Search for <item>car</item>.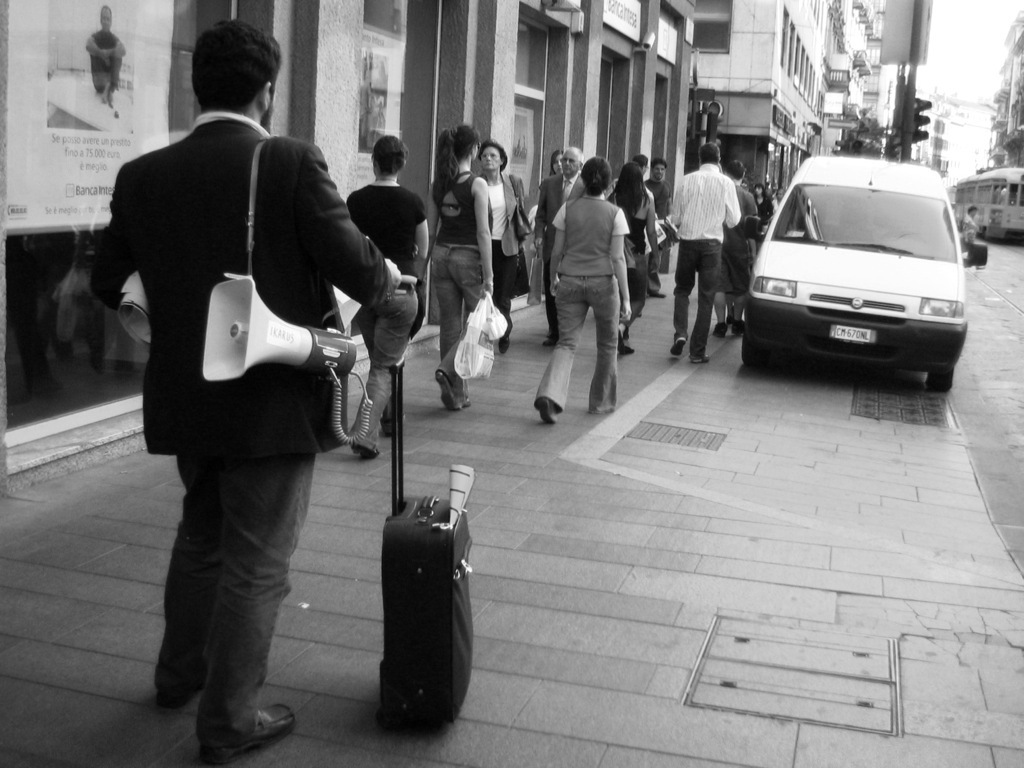
Found at locate(727, 149, 973, 396).
